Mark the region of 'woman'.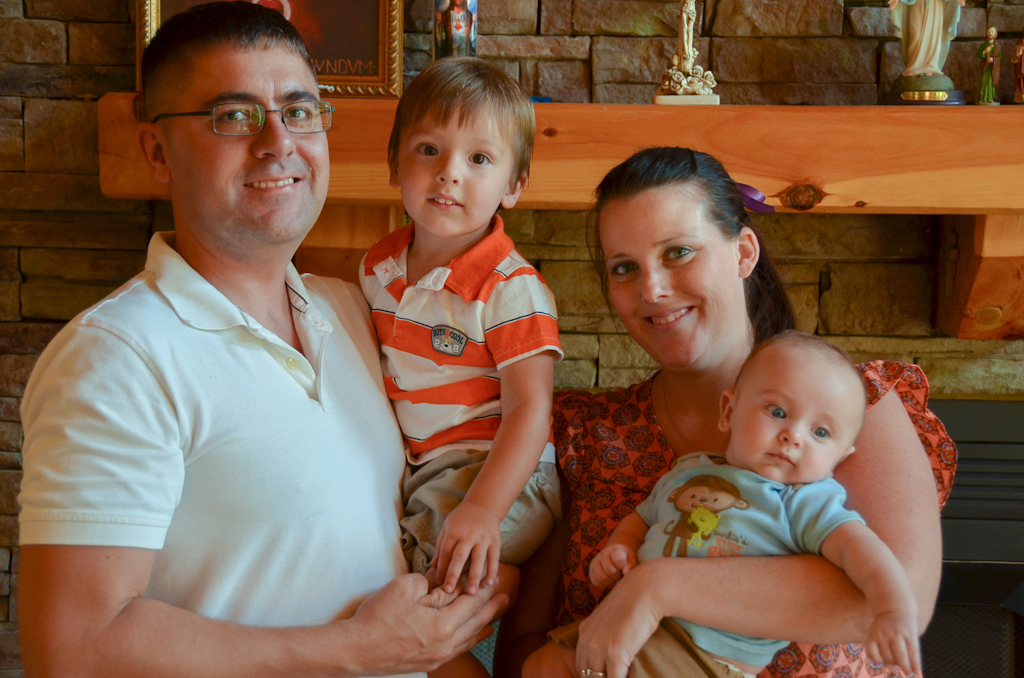
Region: bbox=[525, 186, 916, 671].
